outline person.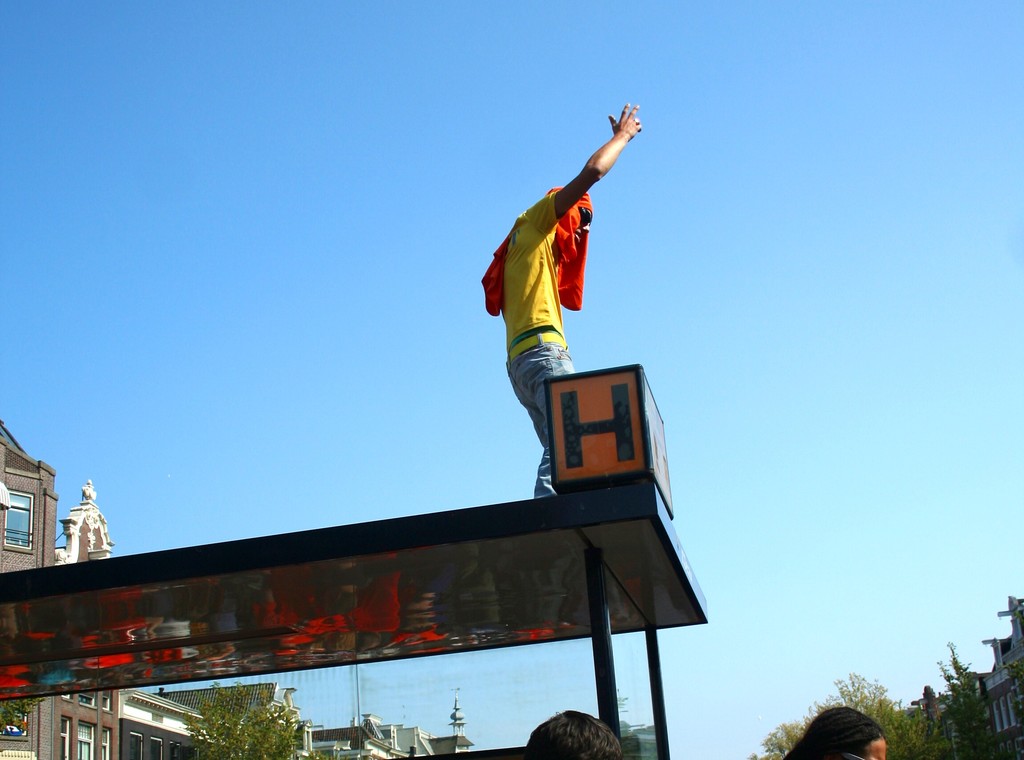
Outline: (480,88,661,420).
